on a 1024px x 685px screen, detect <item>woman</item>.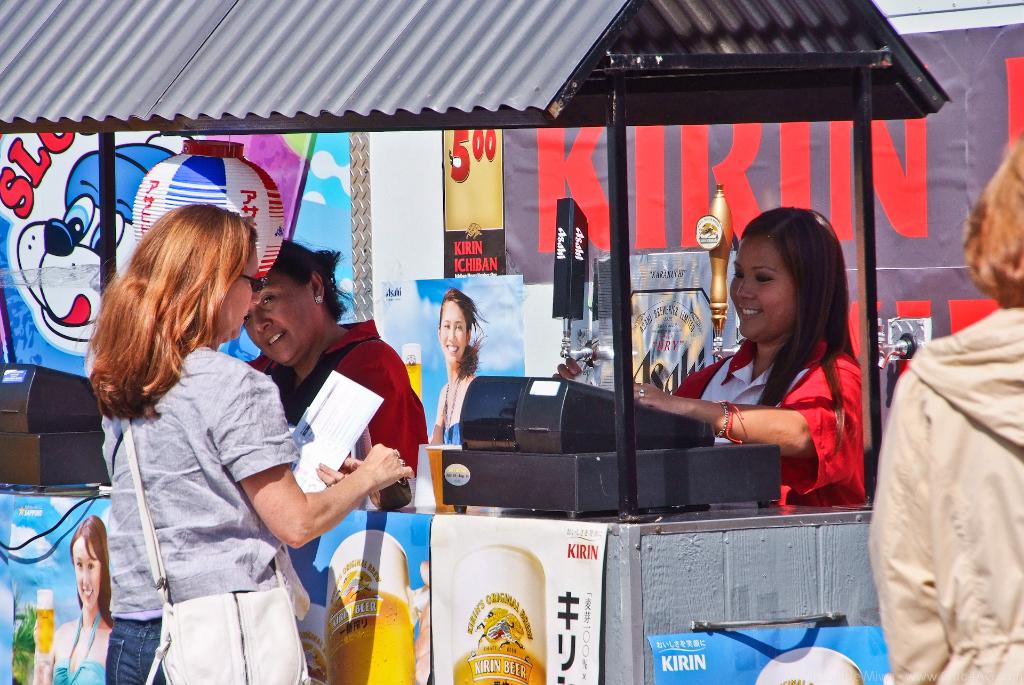
240/239/429/522.
